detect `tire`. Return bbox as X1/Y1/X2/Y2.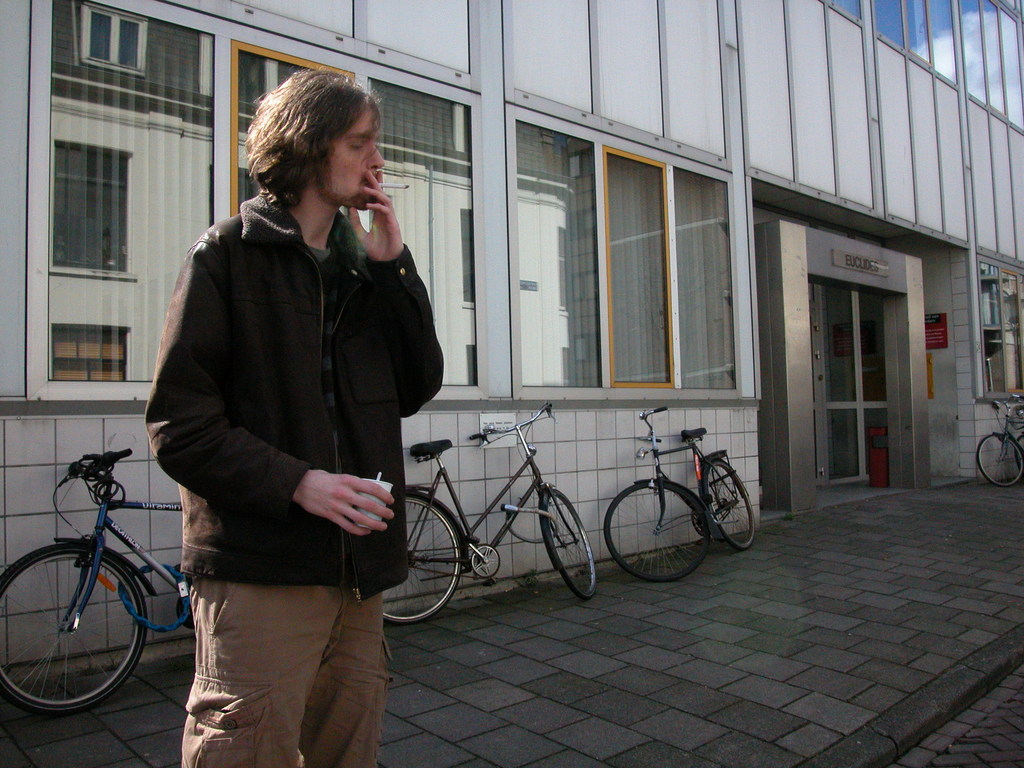
540/491/596/598.
